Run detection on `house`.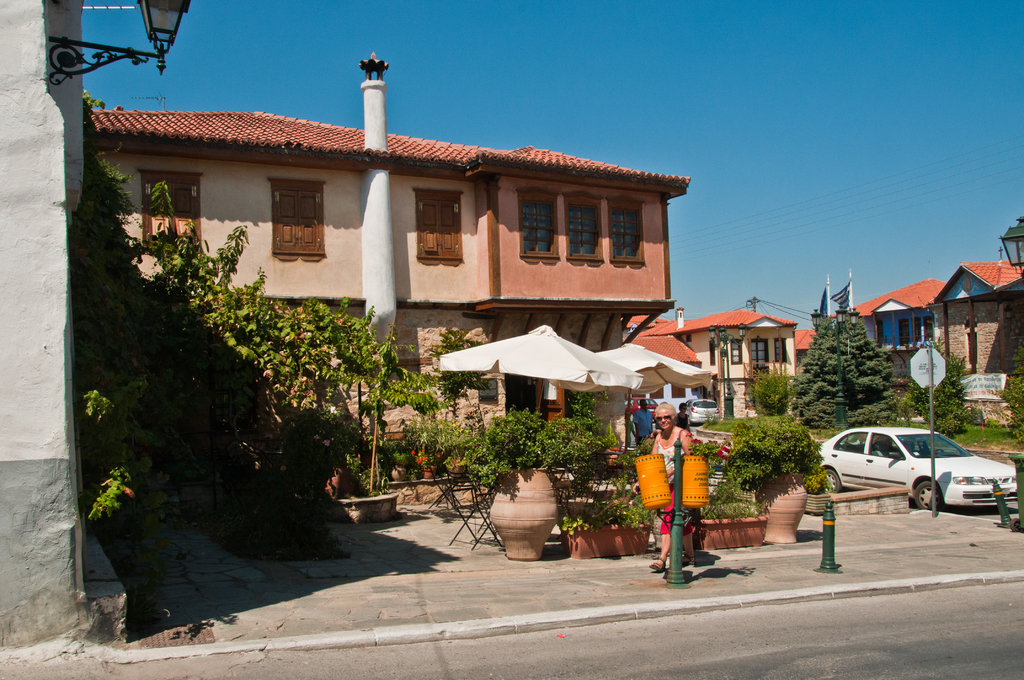
Result: 836 271 938 348.
